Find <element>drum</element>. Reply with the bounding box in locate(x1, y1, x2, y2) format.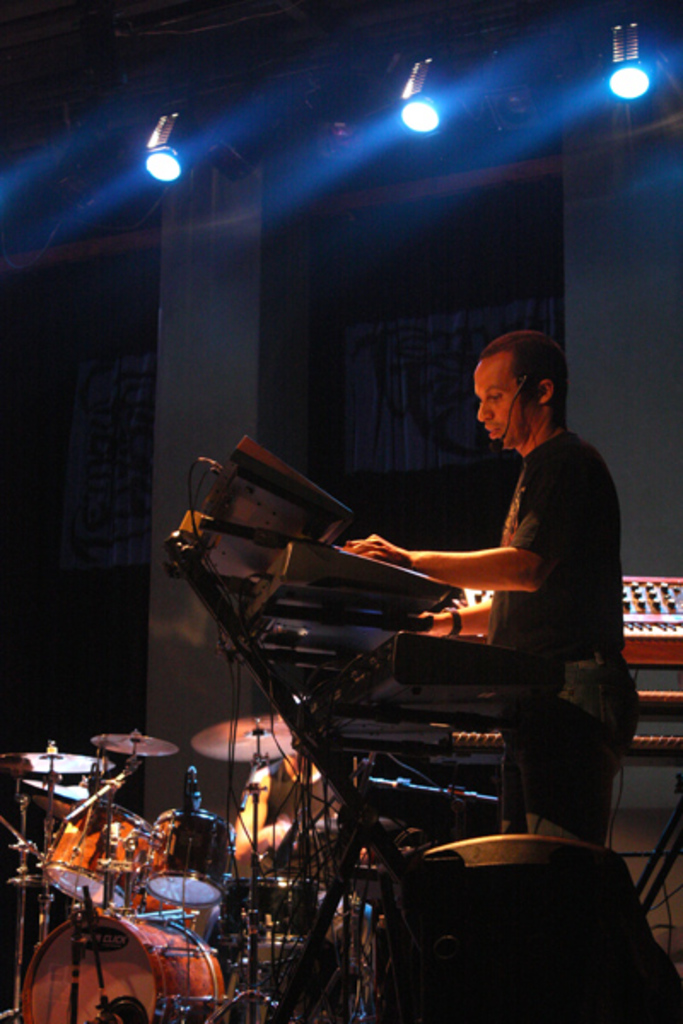
locate(39, 790, 188, 915).
